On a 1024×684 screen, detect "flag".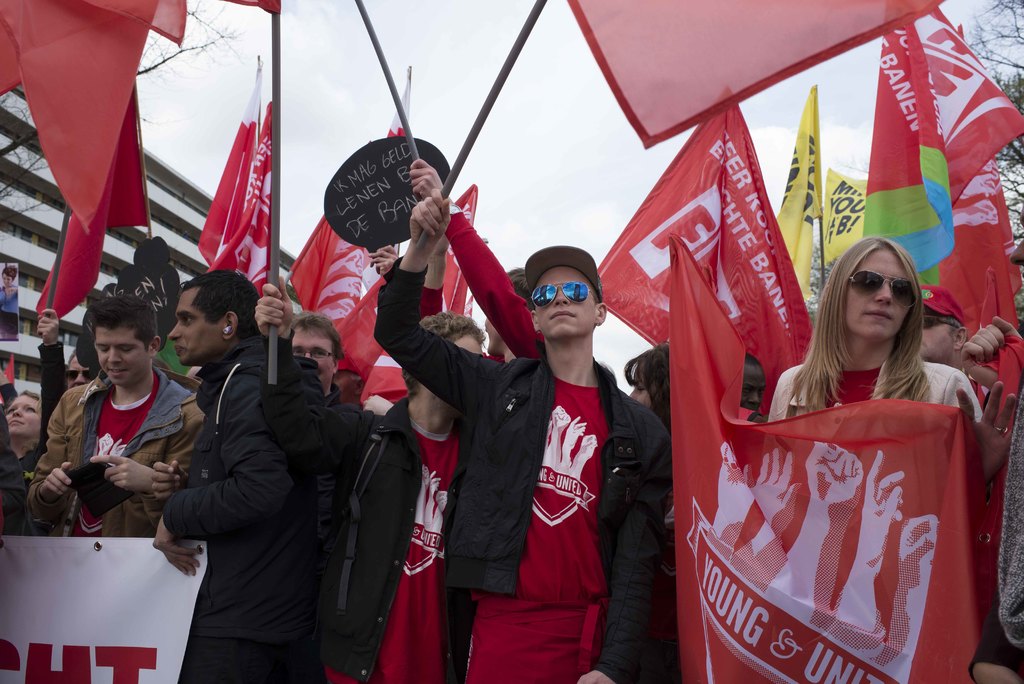
box=[595, 83, 820, 421].
